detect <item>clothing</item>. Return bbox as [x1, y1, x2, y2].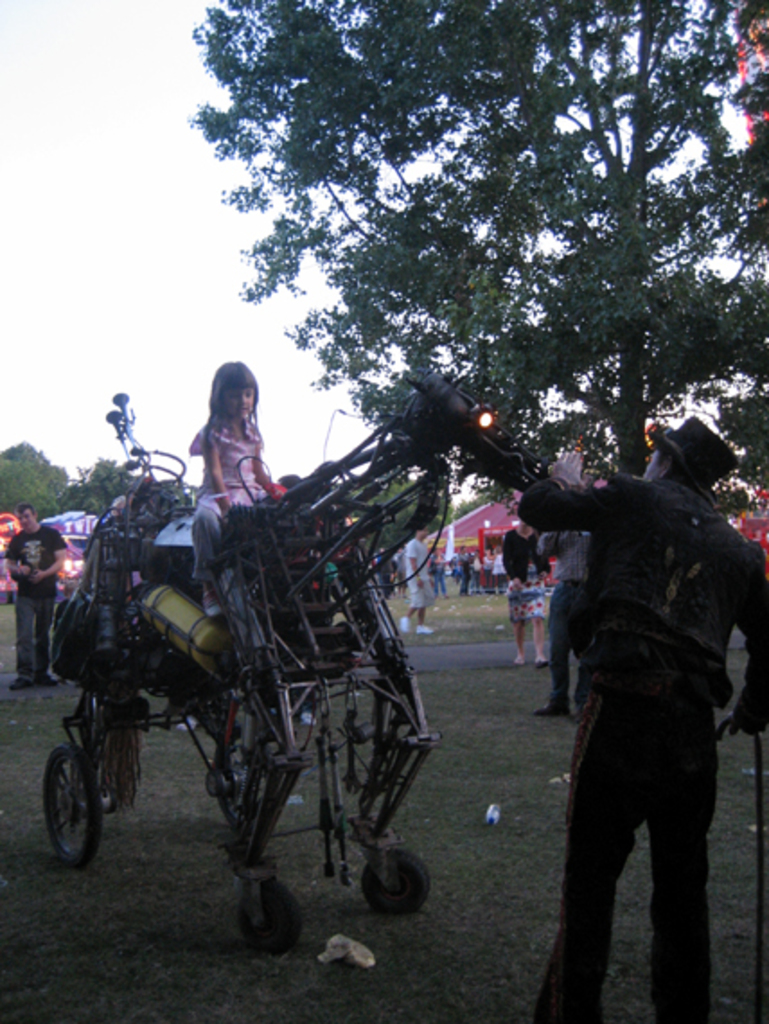
[523, 386, 753, 1015].
